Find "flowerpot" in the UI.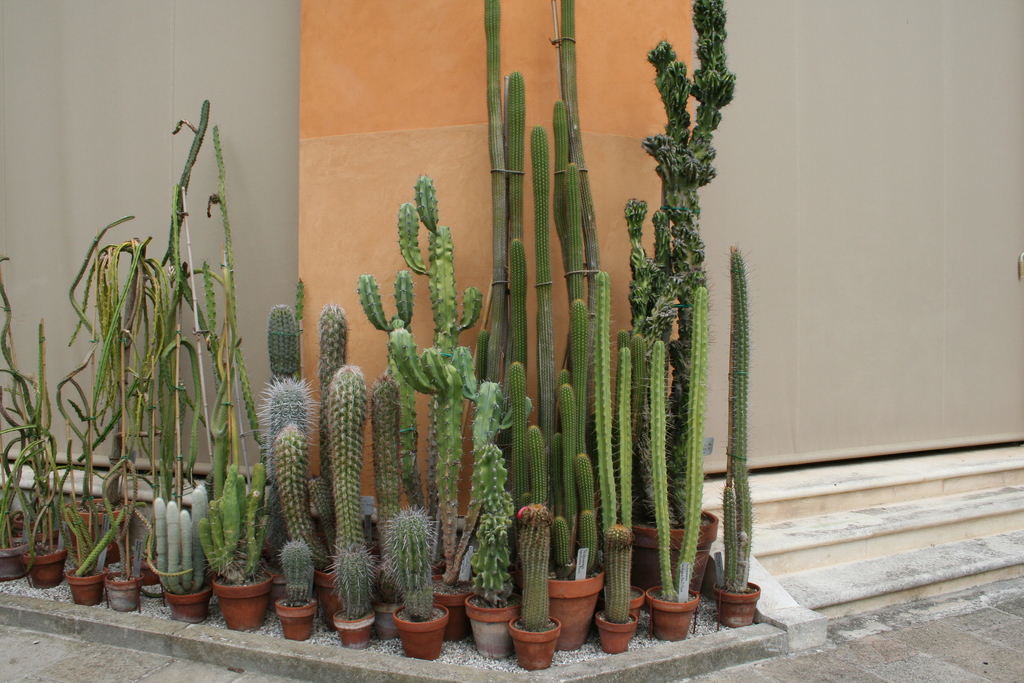
UI element at [x1=63, y1=559, x2=107, y2=600].
